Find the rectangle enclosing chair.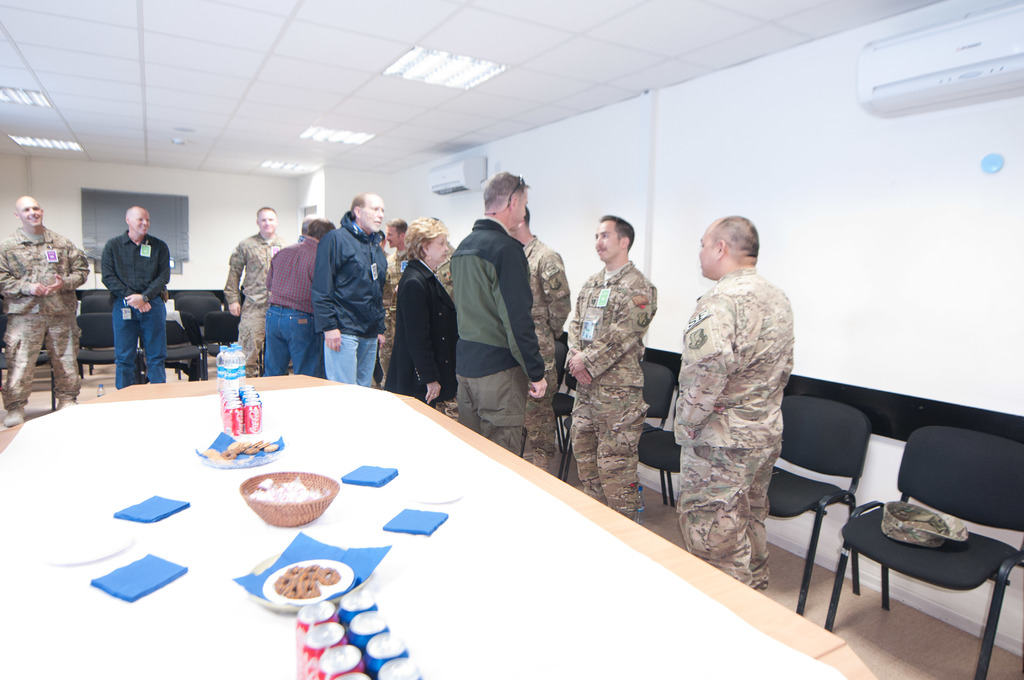
bbox=[206, 308, 245, 383].
